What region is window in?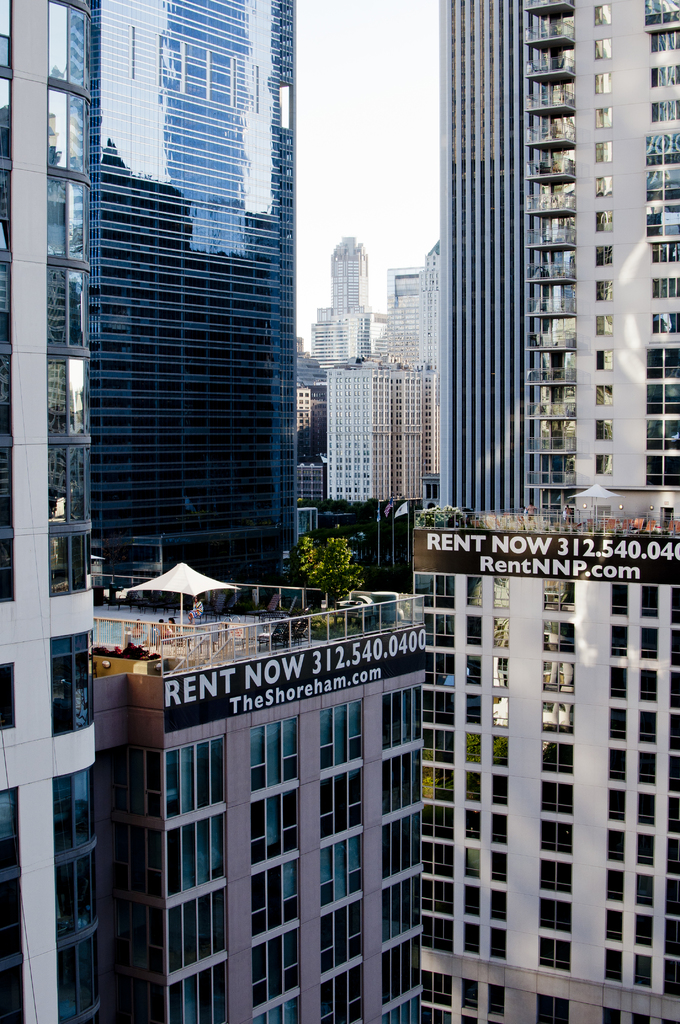
(608, 831, 623, 860).
